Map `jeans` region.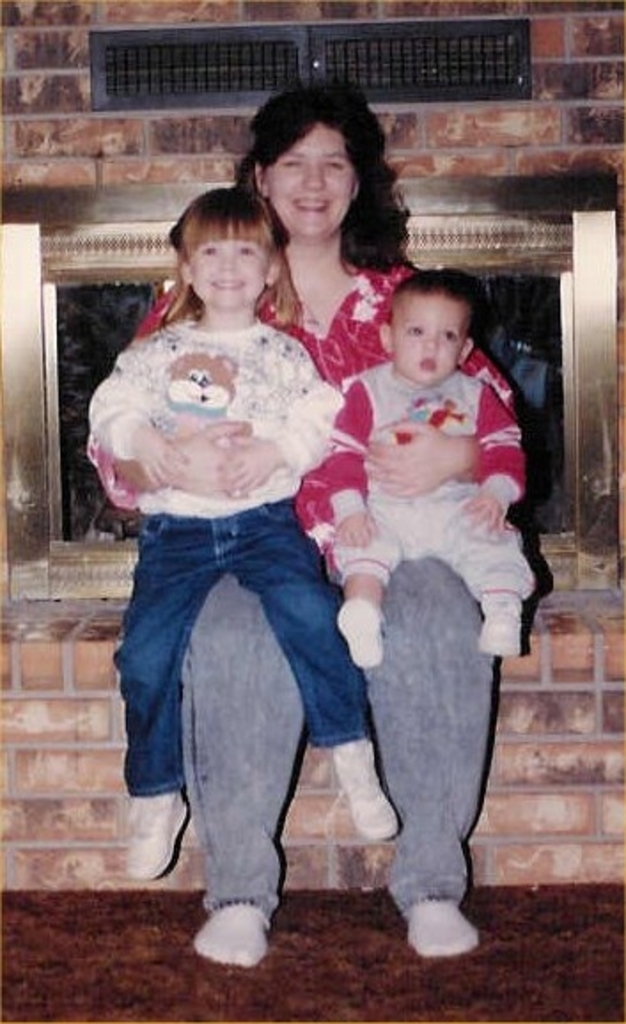
Mapped to x1=179 y1=570 x2=498 y2=923.
